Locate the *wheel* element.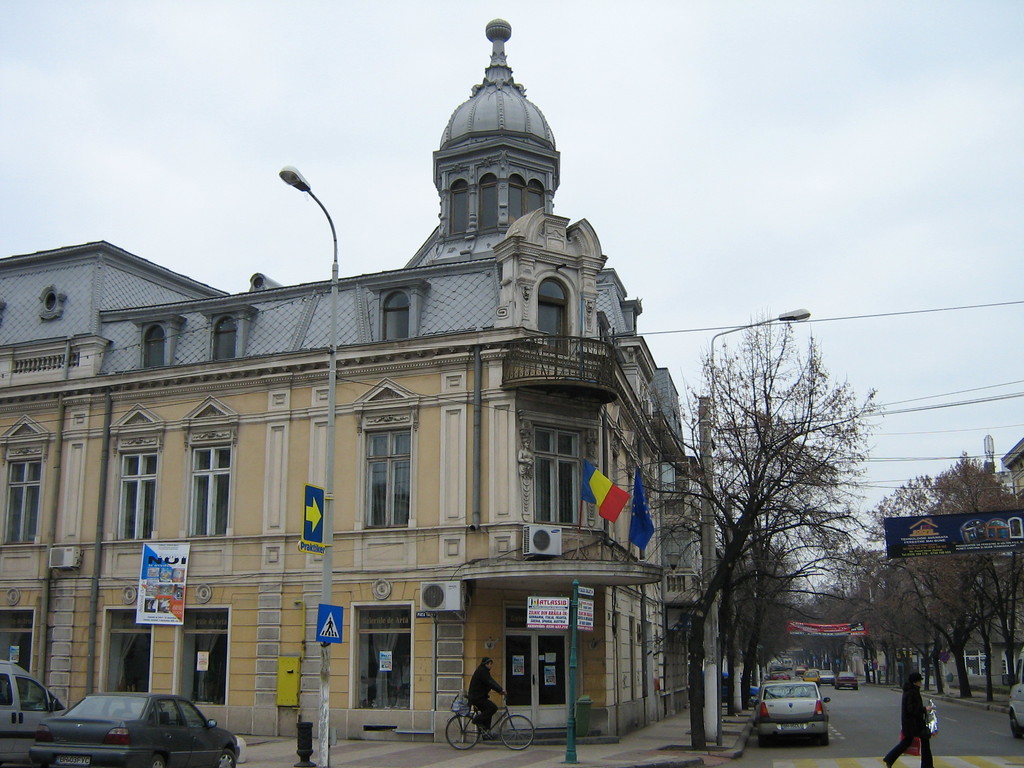
Element bbox: x1=444 y1=712 x2=480 y2=751.
